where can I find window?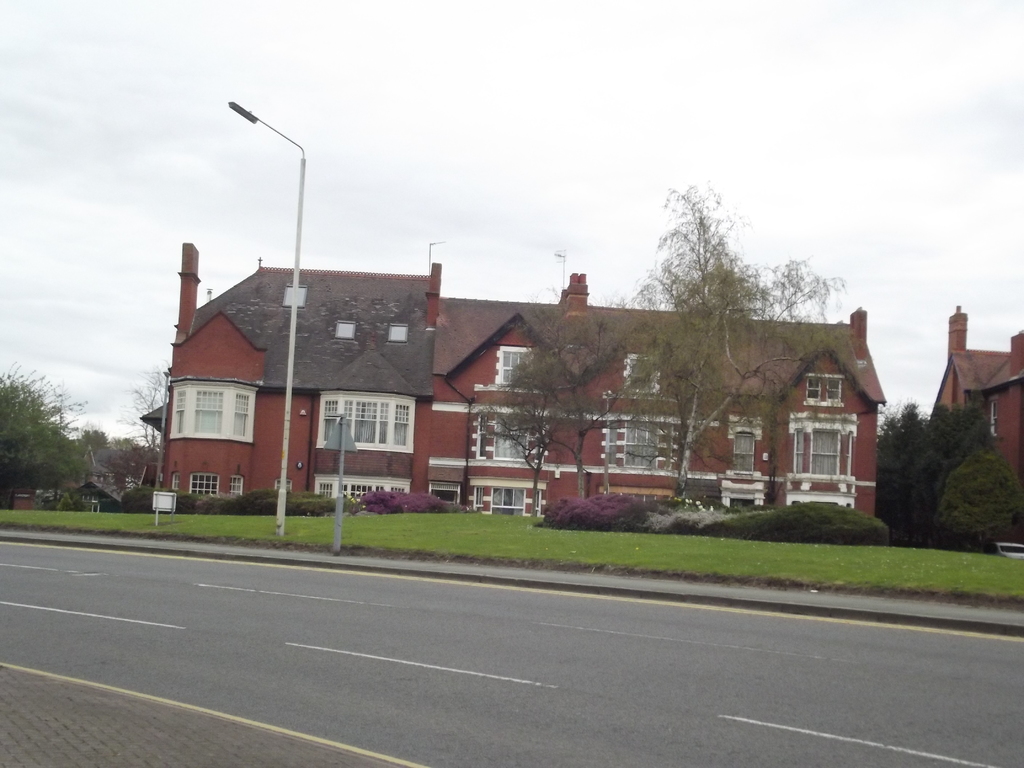
You can find it at [x1=173, y1=390, x2=185, y2=431].
